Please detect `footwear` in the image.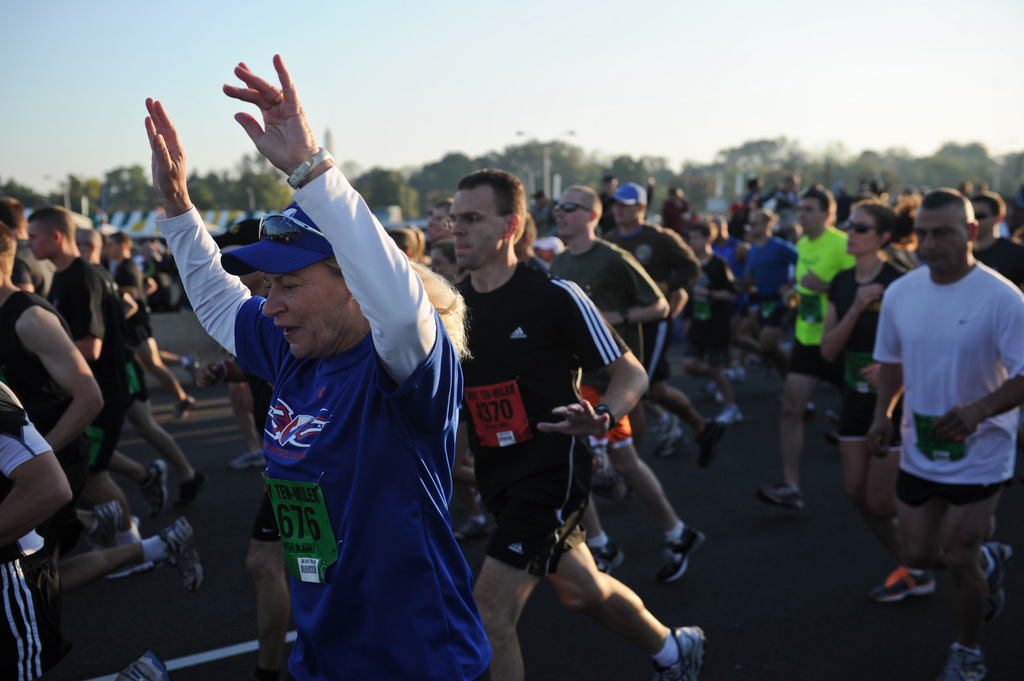
x1=872 y1=566 x2=942 y2=600.
